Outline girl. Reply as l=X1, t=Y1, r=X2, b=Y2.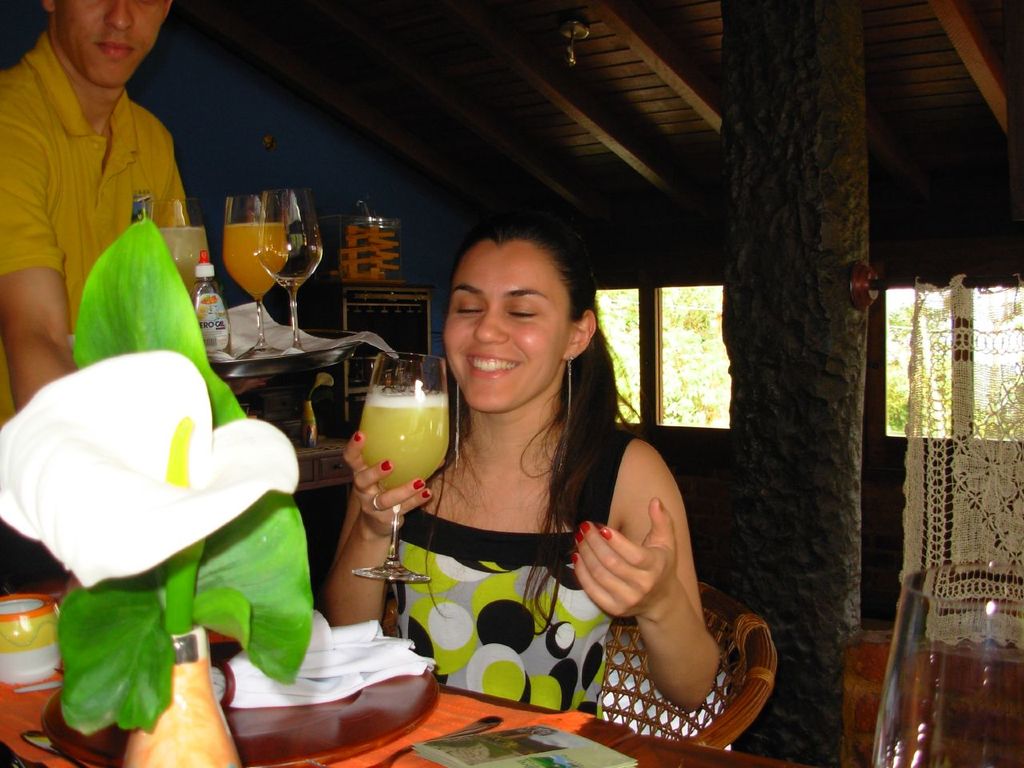
l=323, t=218, r=724, b=723.
